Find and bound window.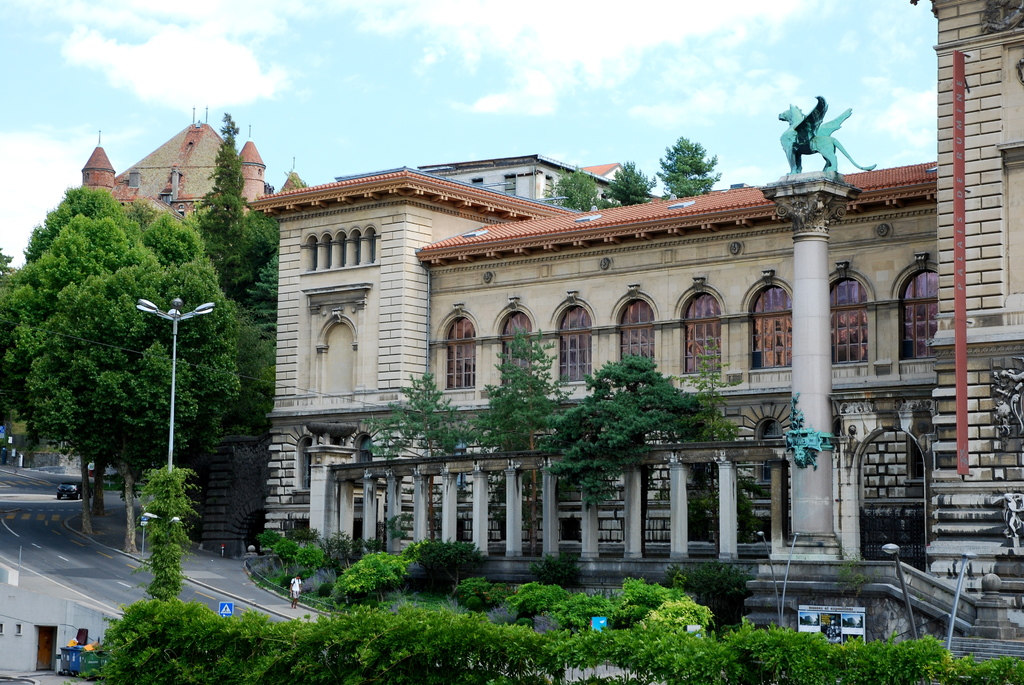
Bound: (x1=358, y1=435, x2=372, y2=468).
